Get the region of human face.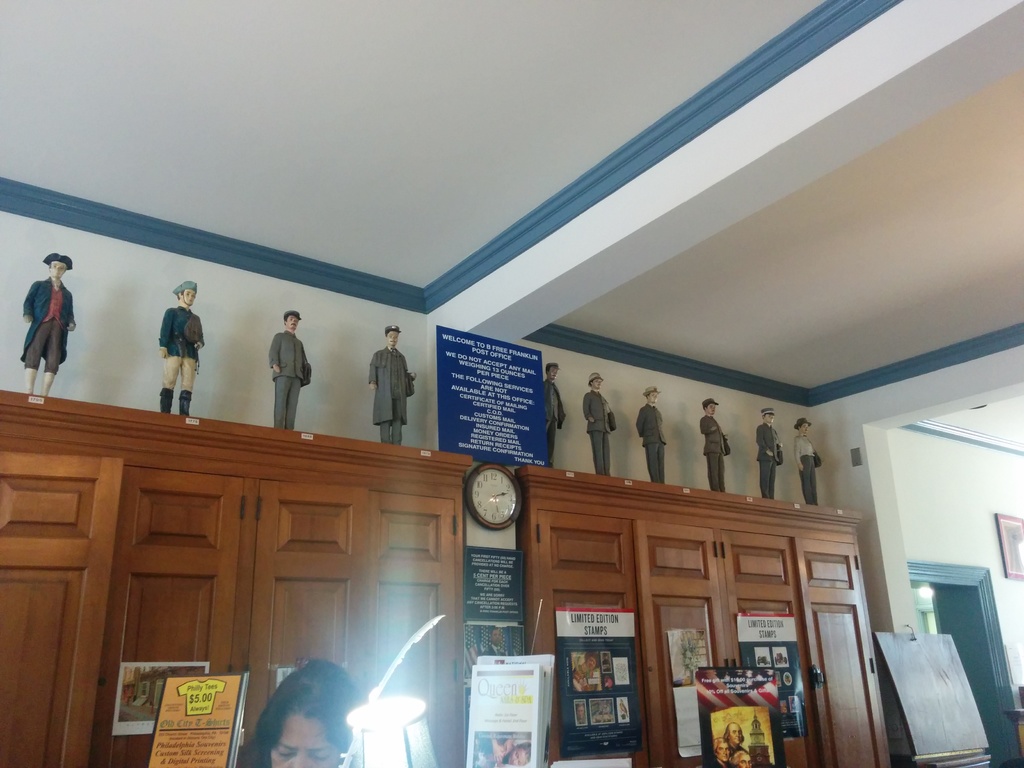
<box>594,378,600,389</box>.
